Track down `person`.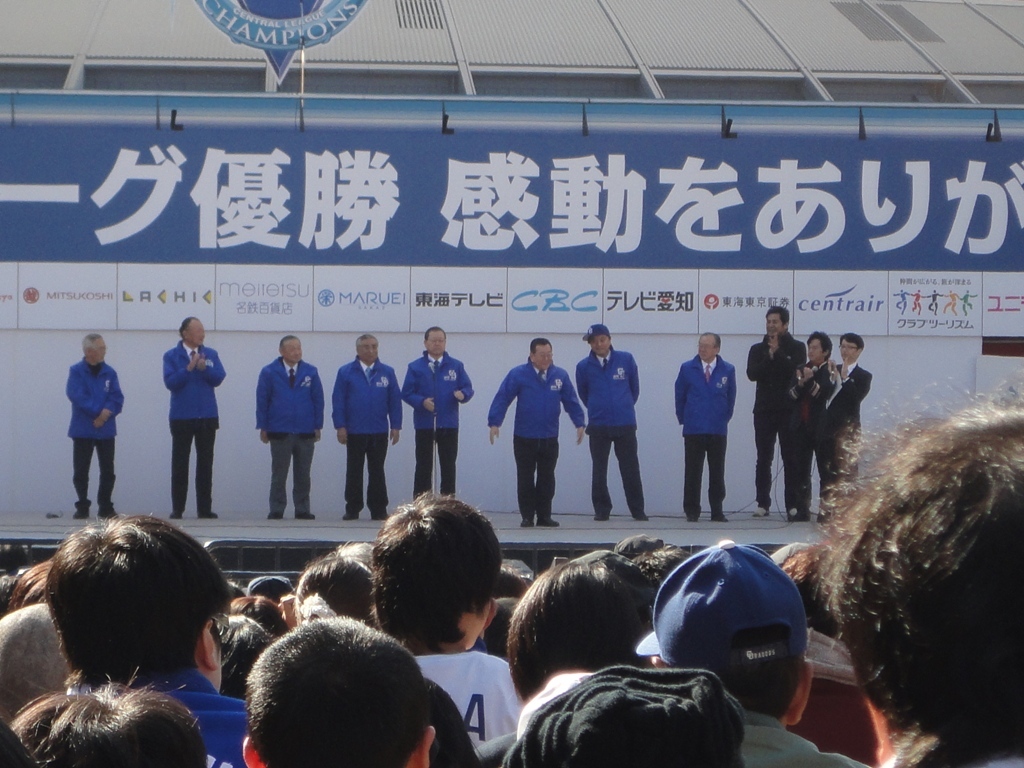
Tracked to {"x1": 0, "y1": 591, "x2": 84, "y2": 721}.
